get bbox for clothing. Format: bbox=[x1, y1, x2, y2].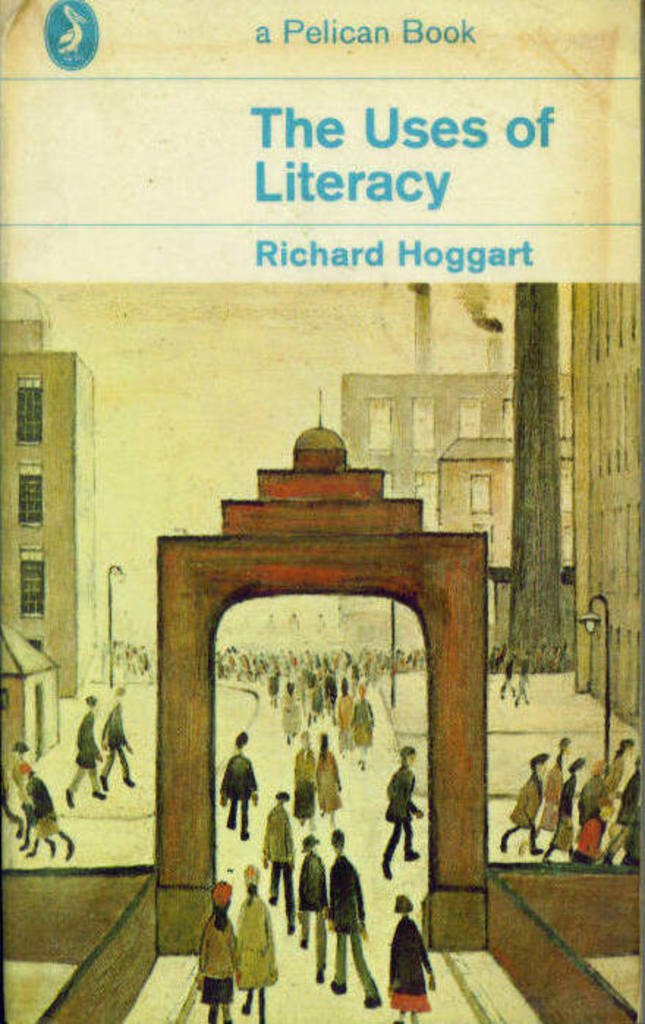
bbox=[387, 908, 431, 1015].
